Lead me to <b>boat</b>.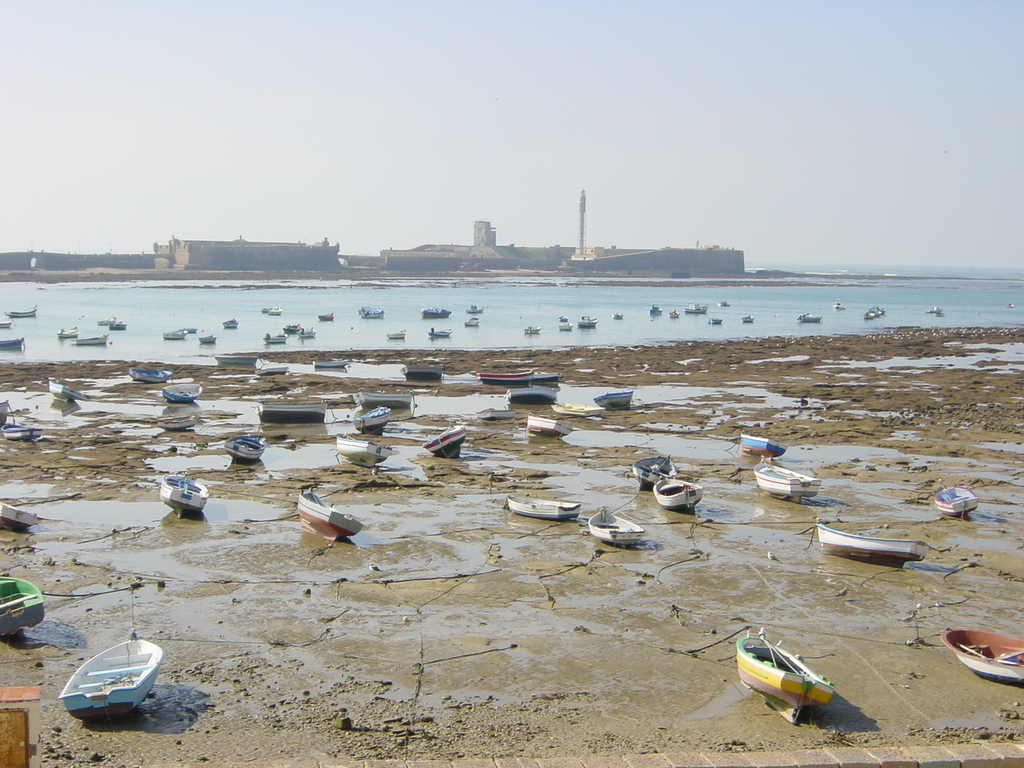
Lead to x1=813 y1=521 x2=935 y2=566.
